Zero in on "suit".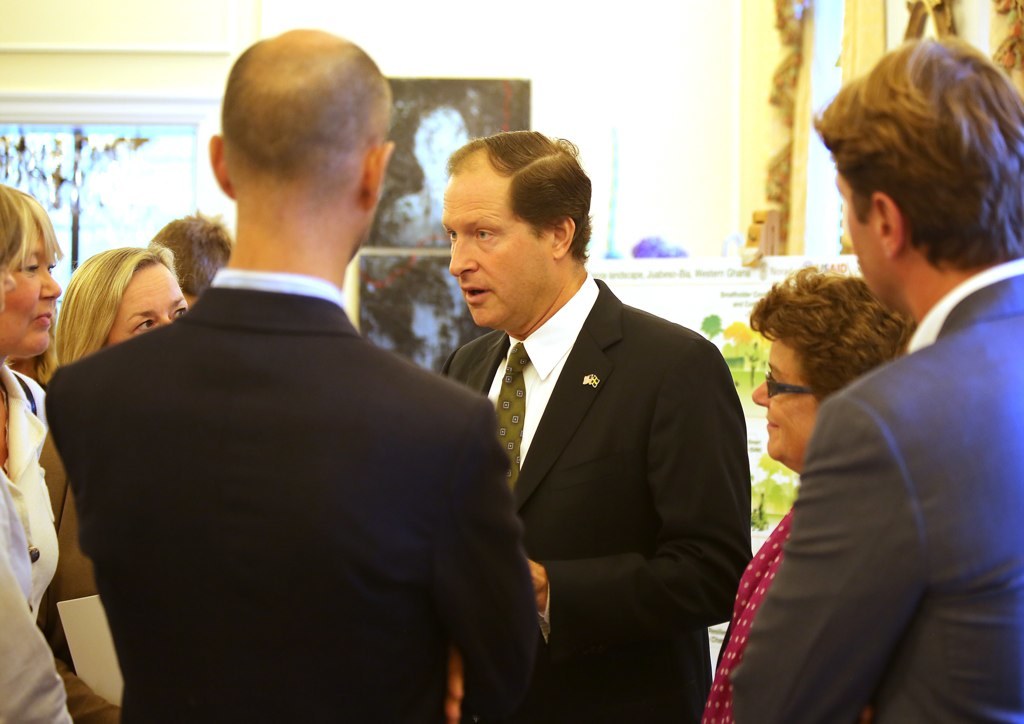
Zeroed in: {"x1": 43, "y1": 265, "x2": 548, "y2": 723}.
